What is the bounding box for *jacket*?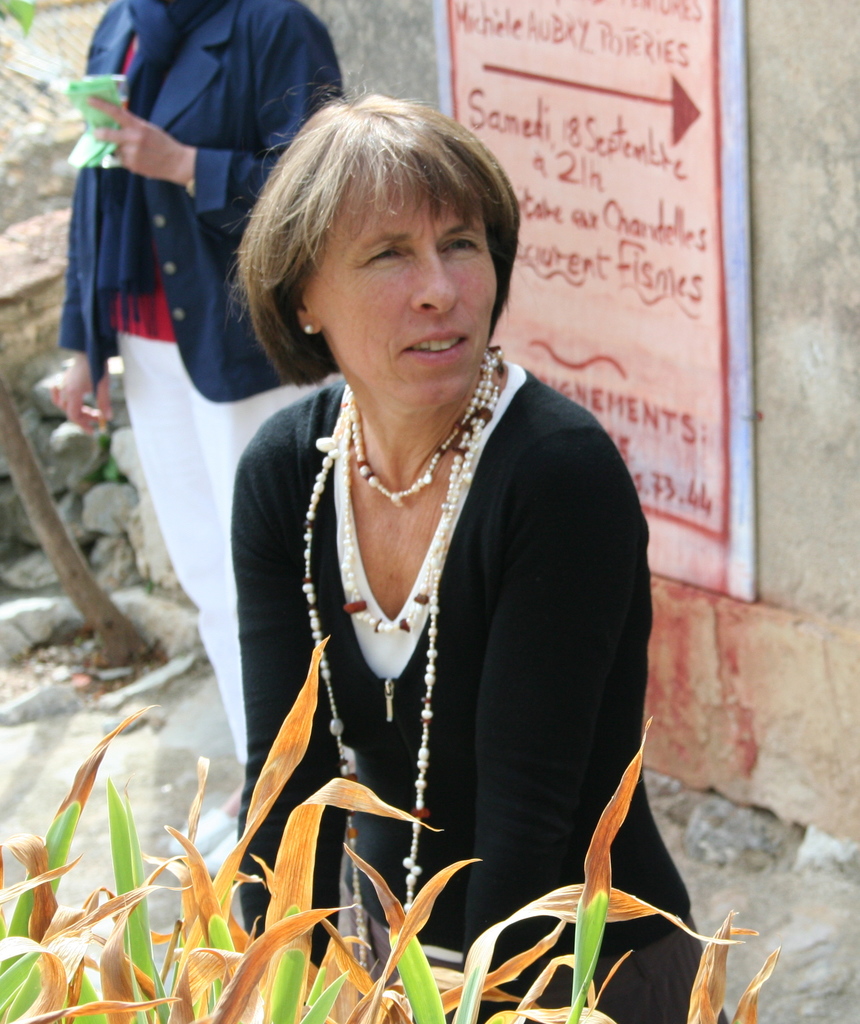
x1=56 y1=4 x2=337 y2=401.
